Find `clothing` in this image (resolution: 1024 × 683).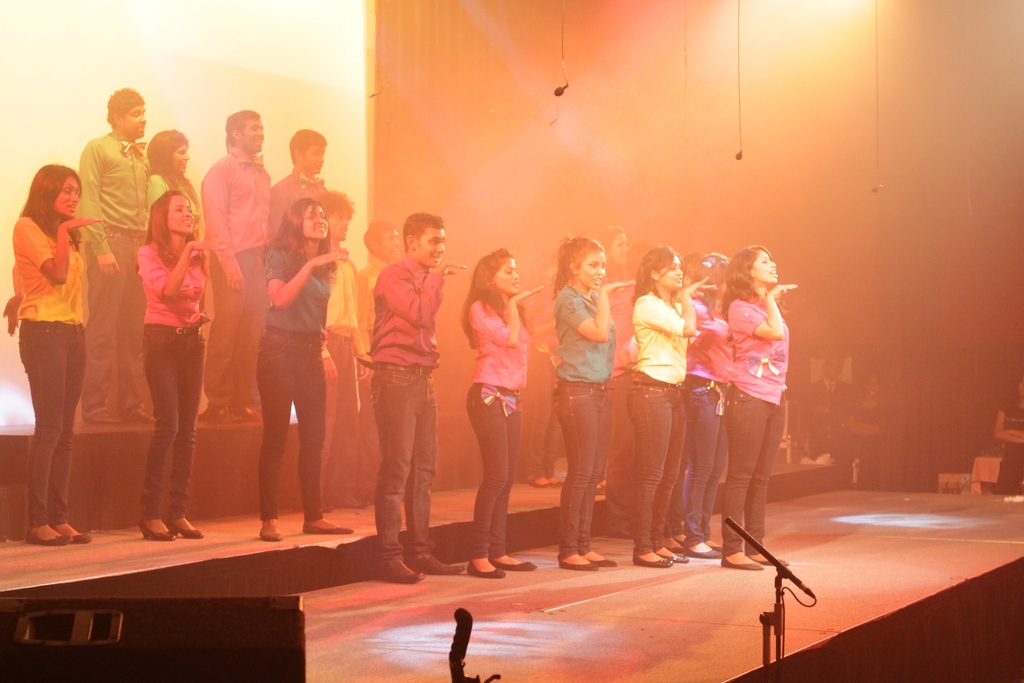
(x1=801, y1=375, x2=855, y2=467).
